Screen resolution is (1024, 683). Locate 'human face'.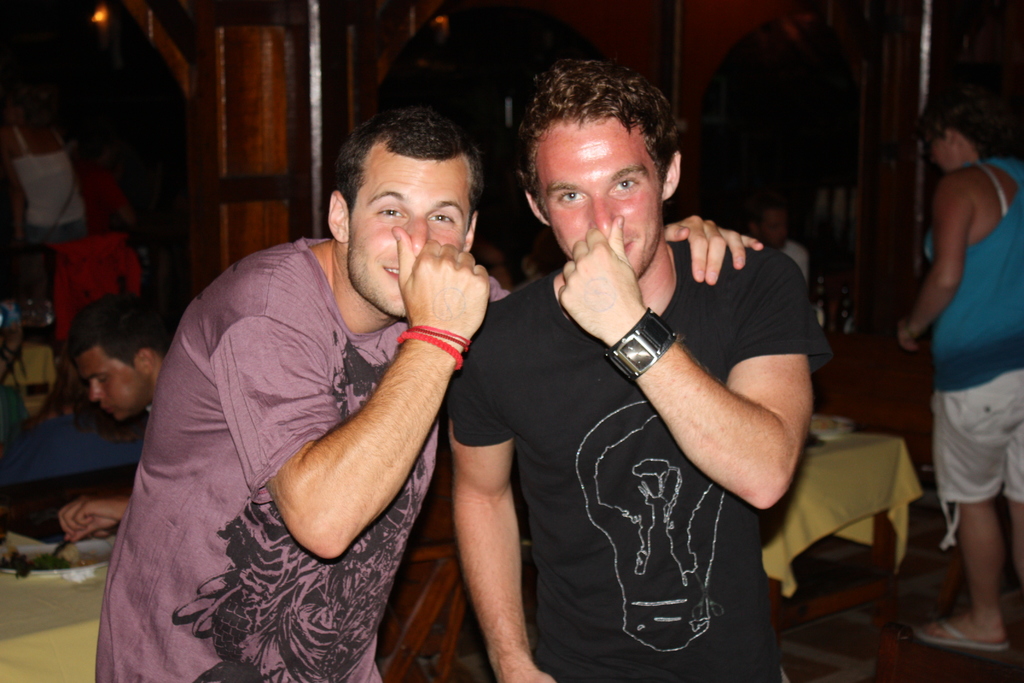
{"x1": 532, "y1": 120, "x2": 660, "y2": 281}.
